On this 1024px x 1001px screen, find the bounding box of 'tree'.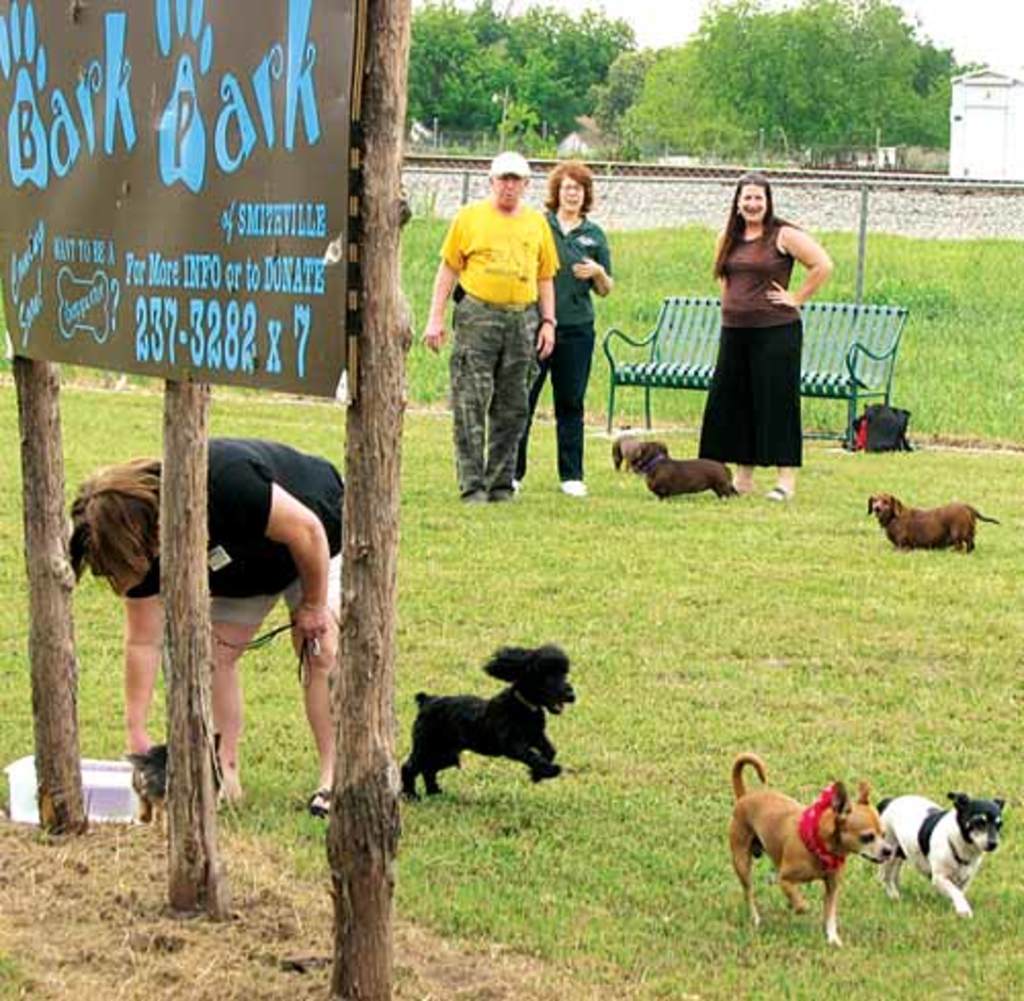
Bounding box: 625,0,985,158.
